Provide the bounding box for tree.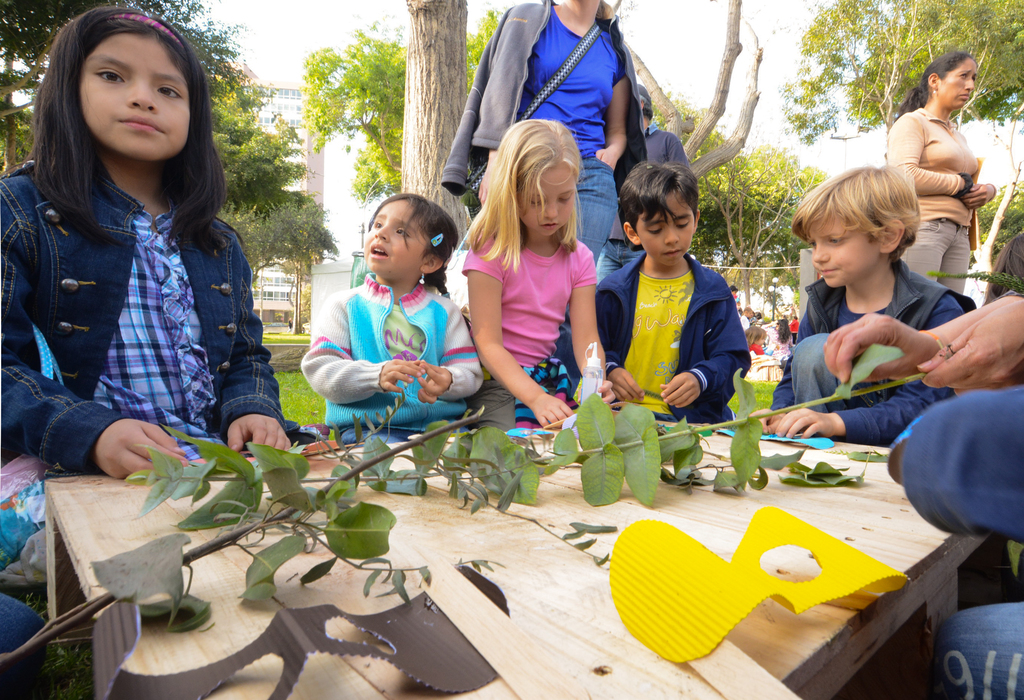
(302,0,684,245).
